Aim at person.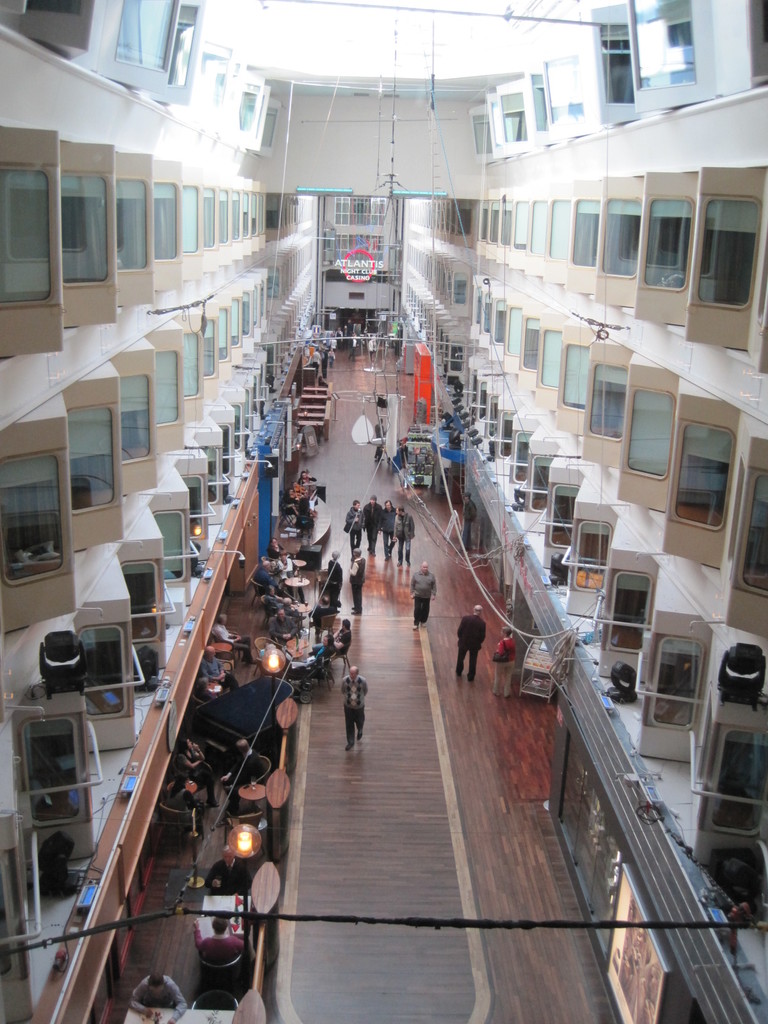
Aimed at x1=382 y1=502 x2=394 y2=559.
